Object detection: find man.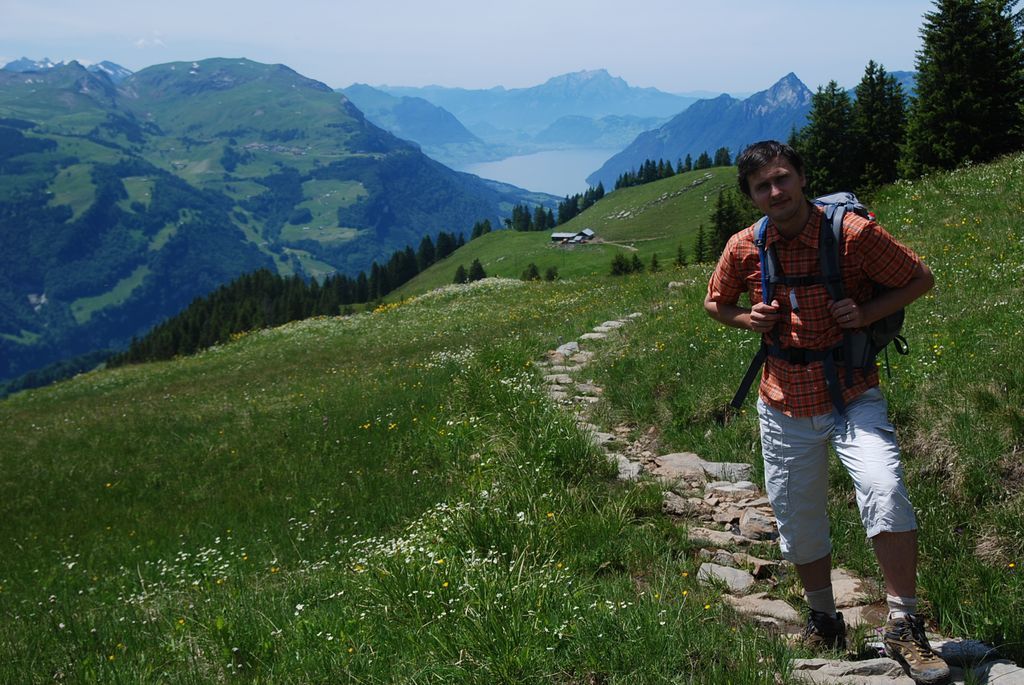
705/137/934/636.
